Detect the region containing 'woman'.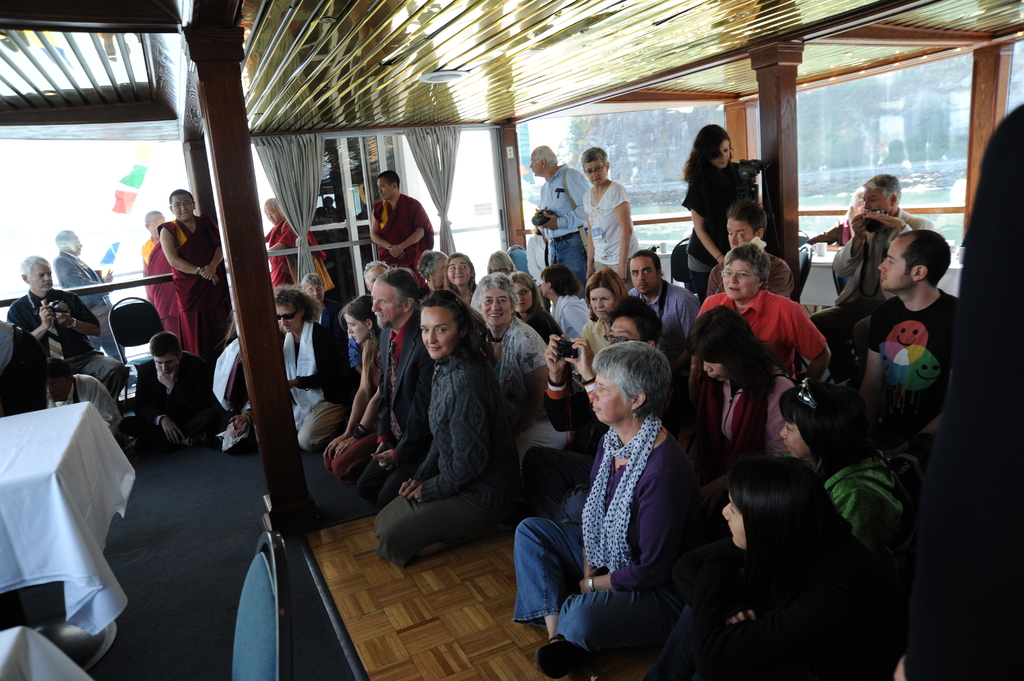
l=324, t=291, r=378, b=476.
